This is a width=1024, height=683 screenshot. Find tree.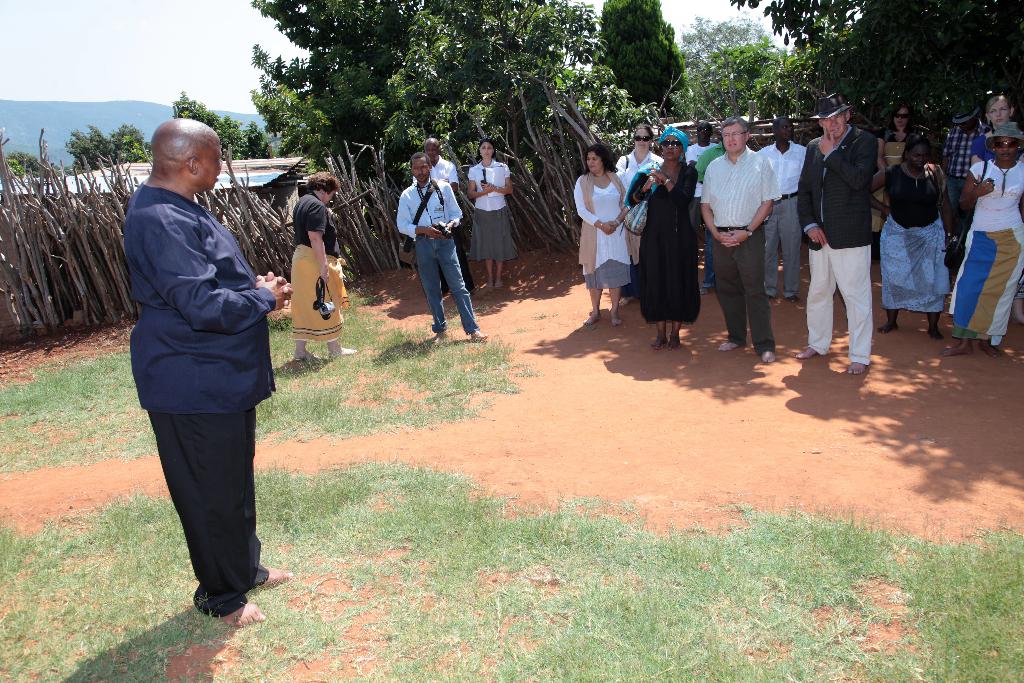
Bounding box: [left=0, top=142, right=44, bottom=187].
